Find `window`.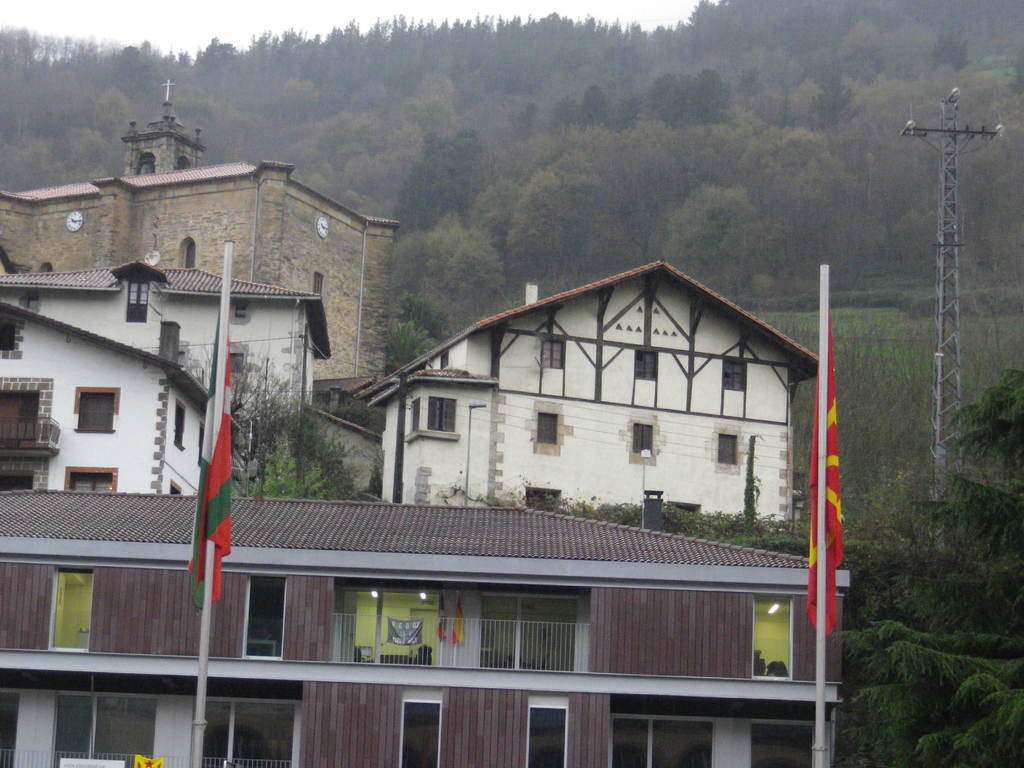
(634,356,659,380).
